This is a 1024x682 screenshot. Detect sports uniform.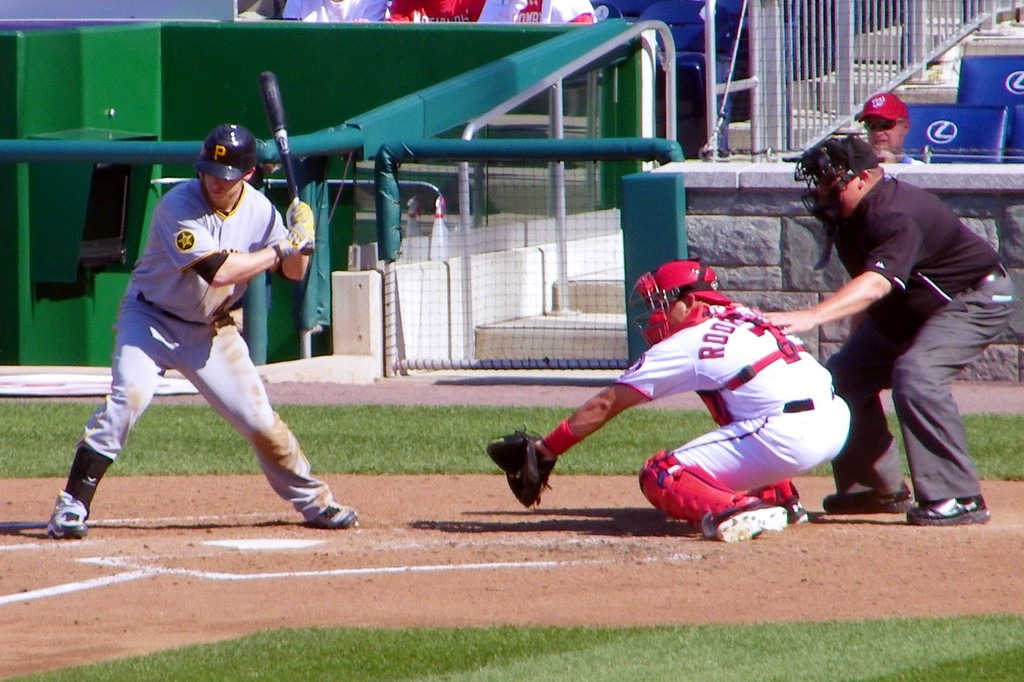
481 0 600 33.
